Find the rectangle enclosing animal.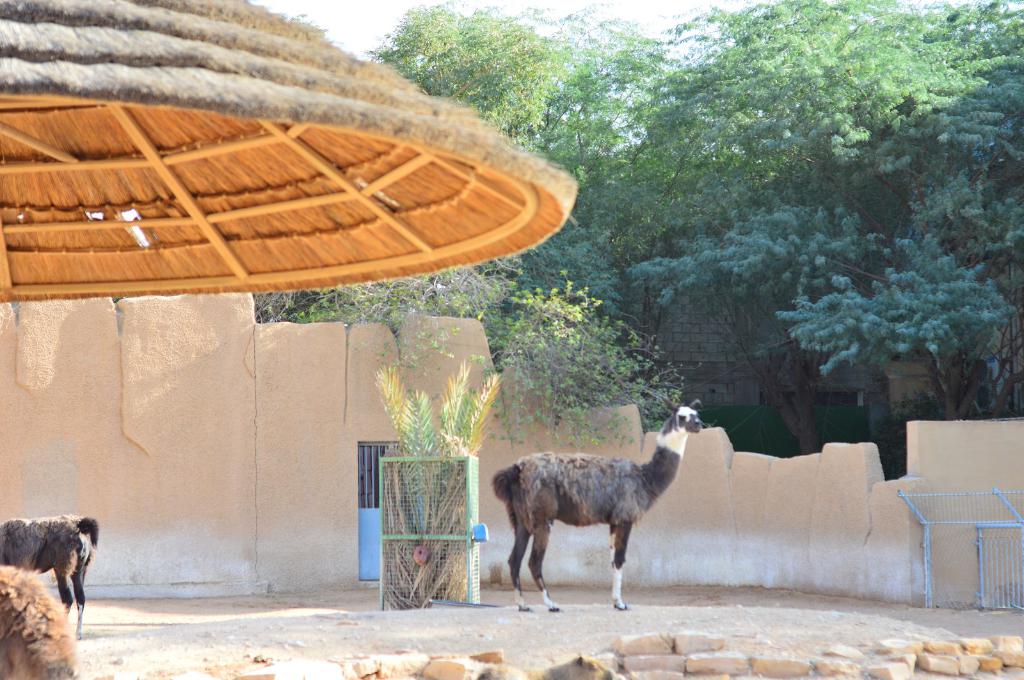
BBox(0, 569, 77, 679).
